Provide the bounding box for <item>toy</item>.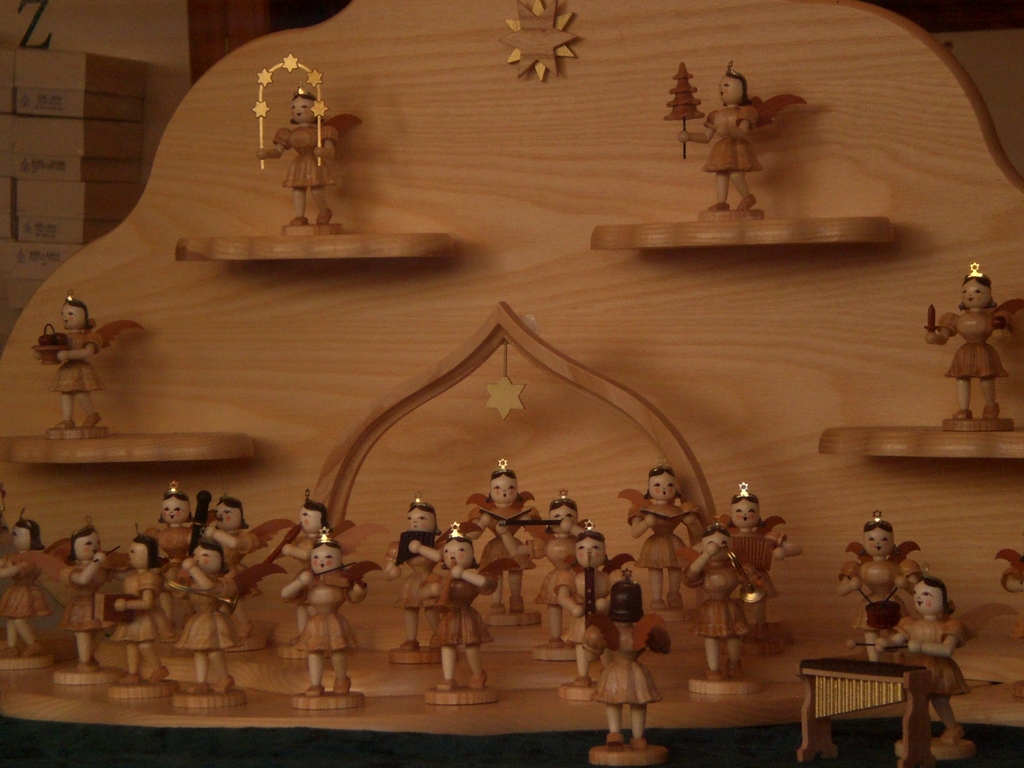
select_region(280, 532, 375, 716).
